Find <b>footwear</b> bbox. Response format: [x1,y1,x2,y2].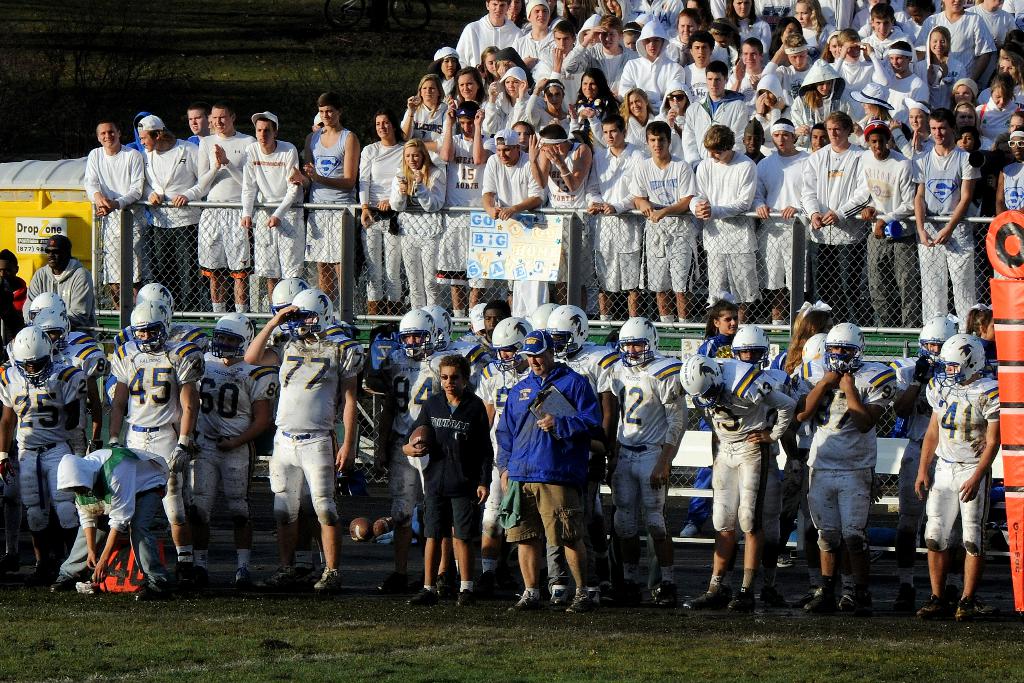
[803,591,836,616].
